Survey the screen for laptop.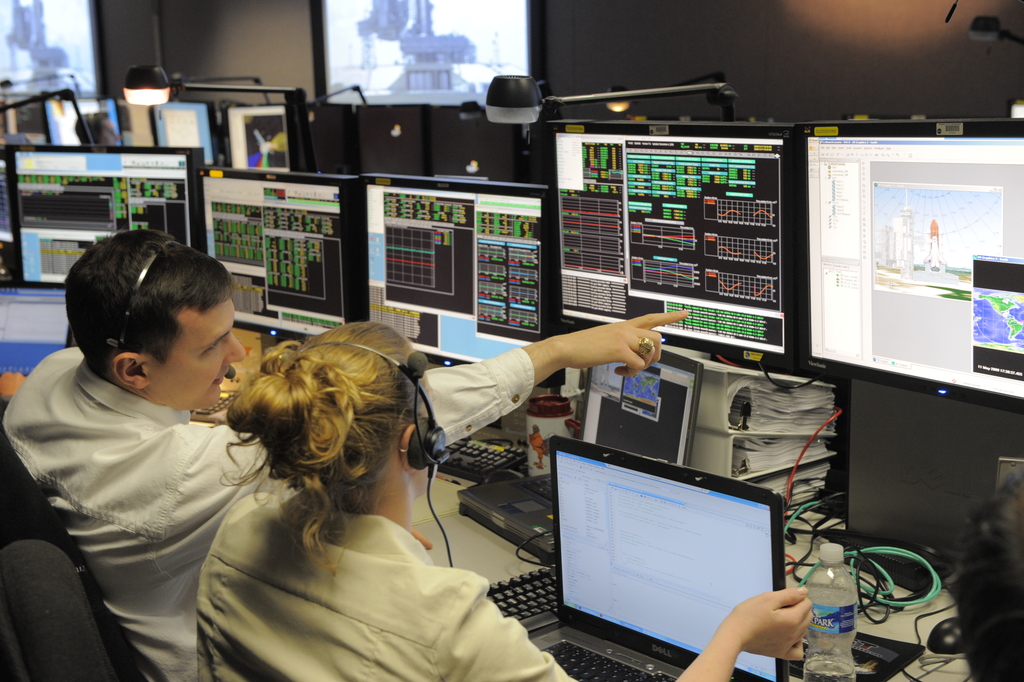
Survey found: (455, 349, 702, 564).
